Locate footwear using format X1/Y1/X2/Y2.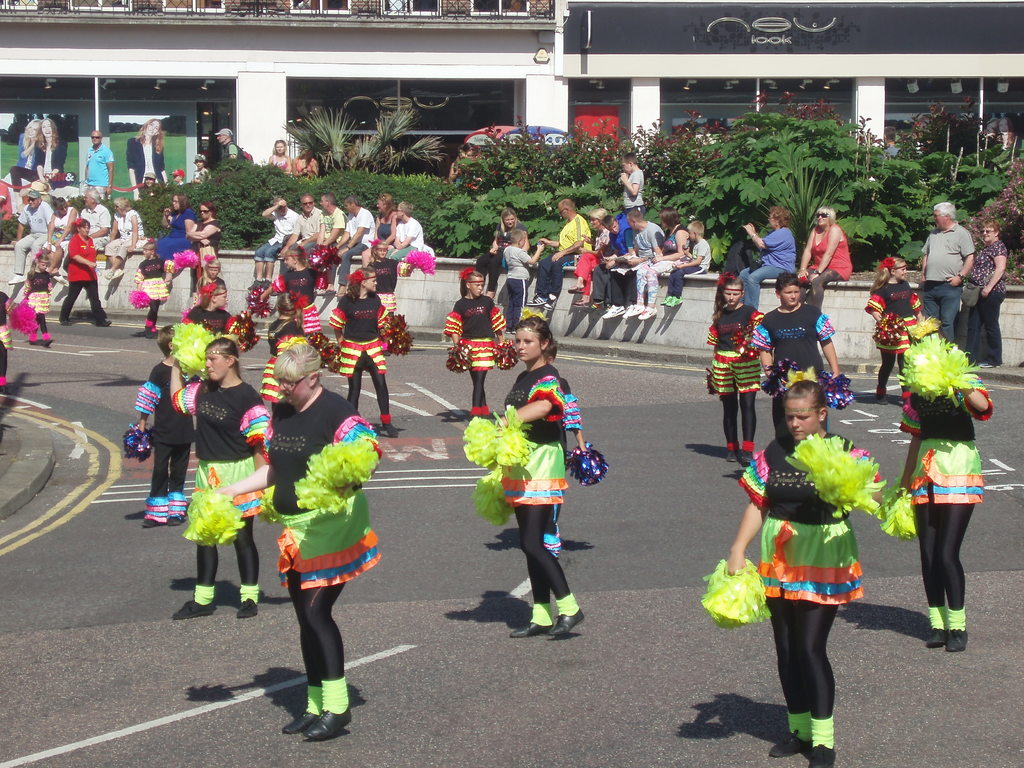
319/286/330/294.
